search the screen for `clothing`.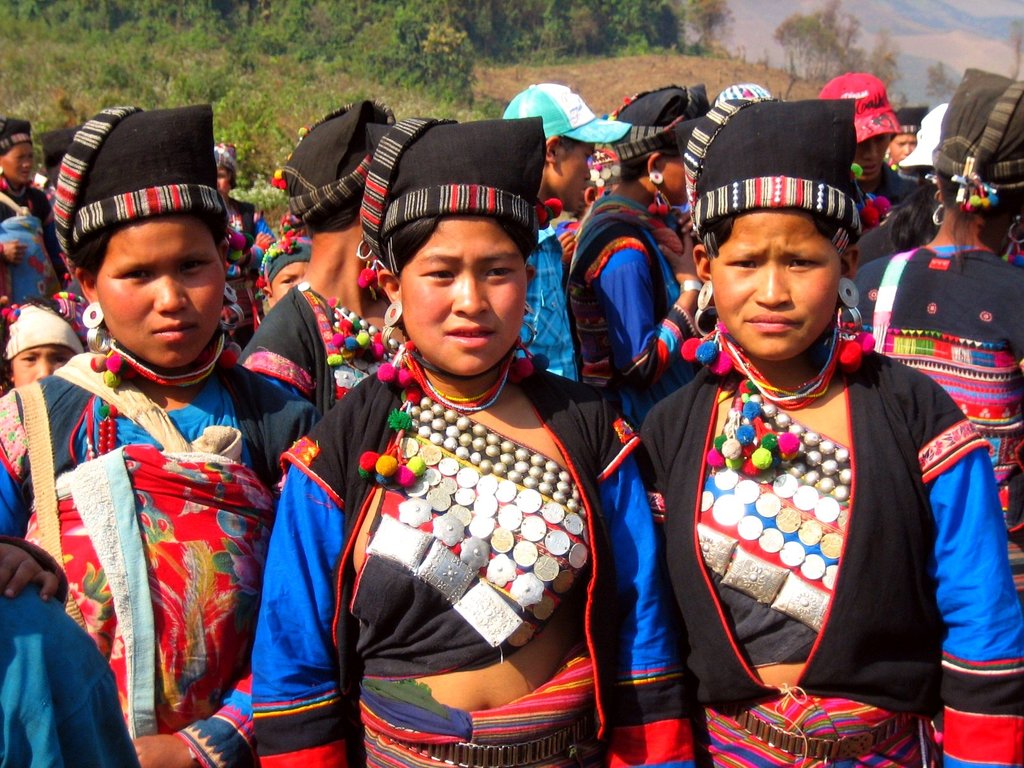
Found at BBox(524, 227, 573, 378).
